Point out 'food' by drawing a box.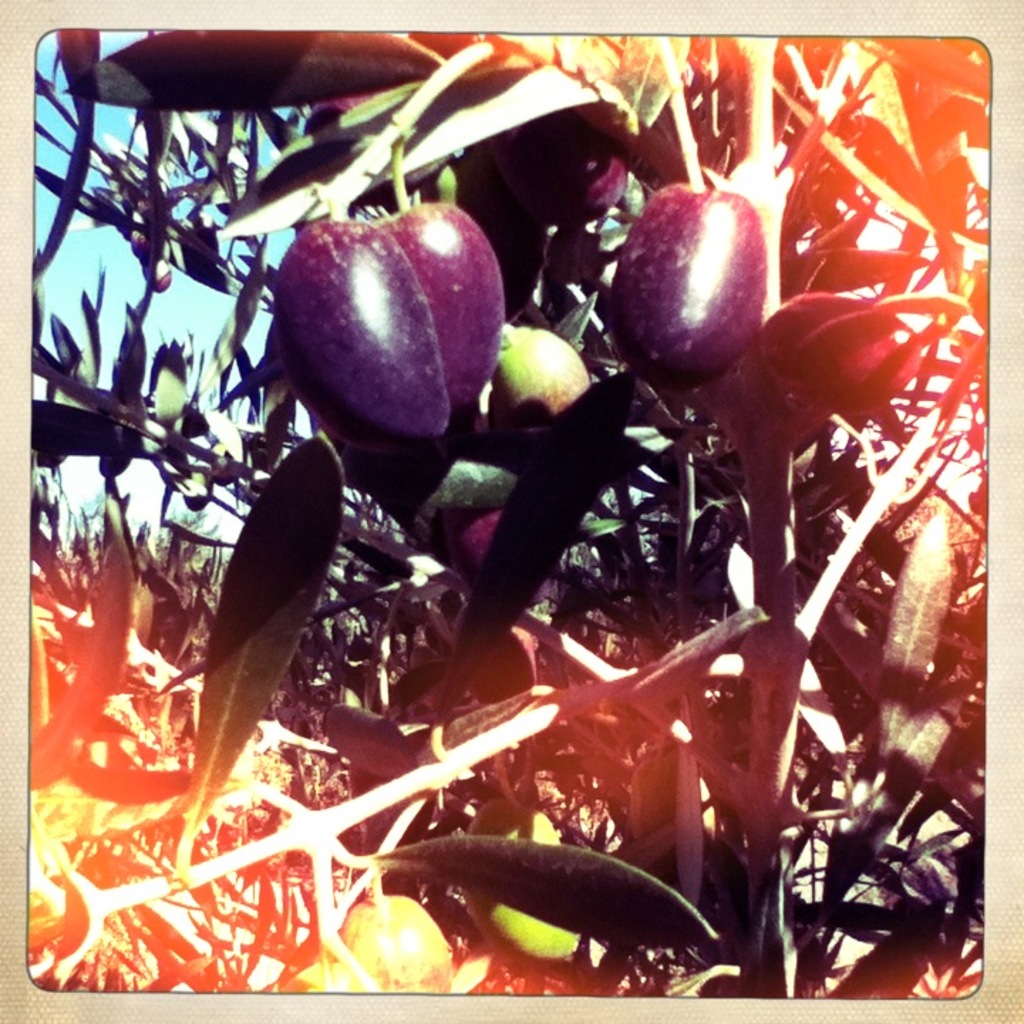
bbox=[269, 193, 452, 472].
